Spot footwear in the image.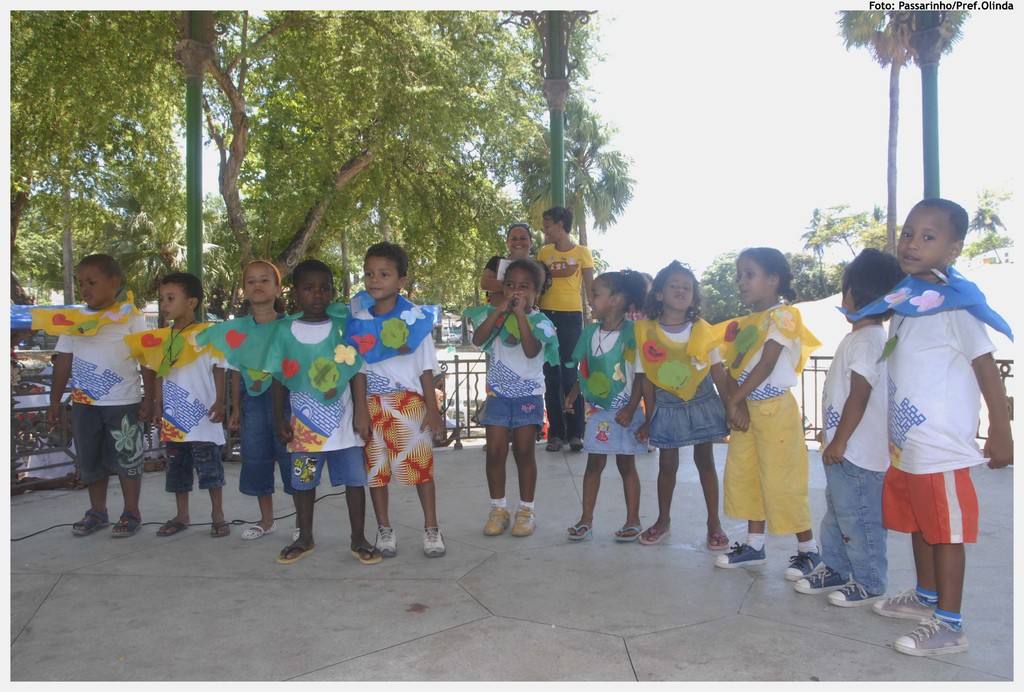
footwear found at box=[376, 526, 396, 556].
